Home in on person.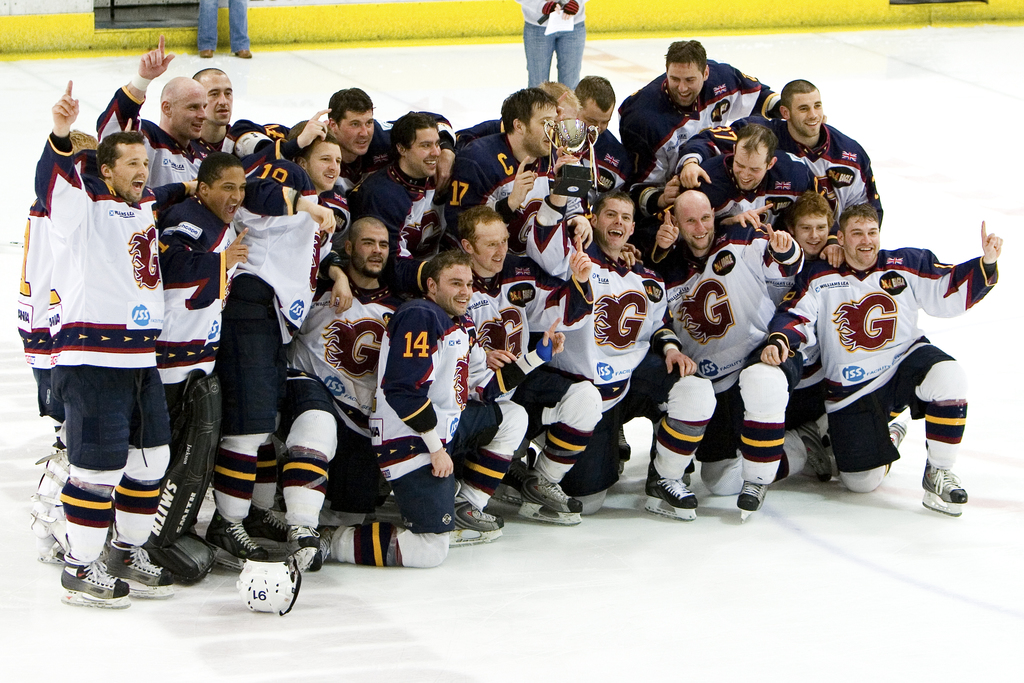
Homed in at {"left": 16, "top": 115, "right": 132, "bottom": 563}.
